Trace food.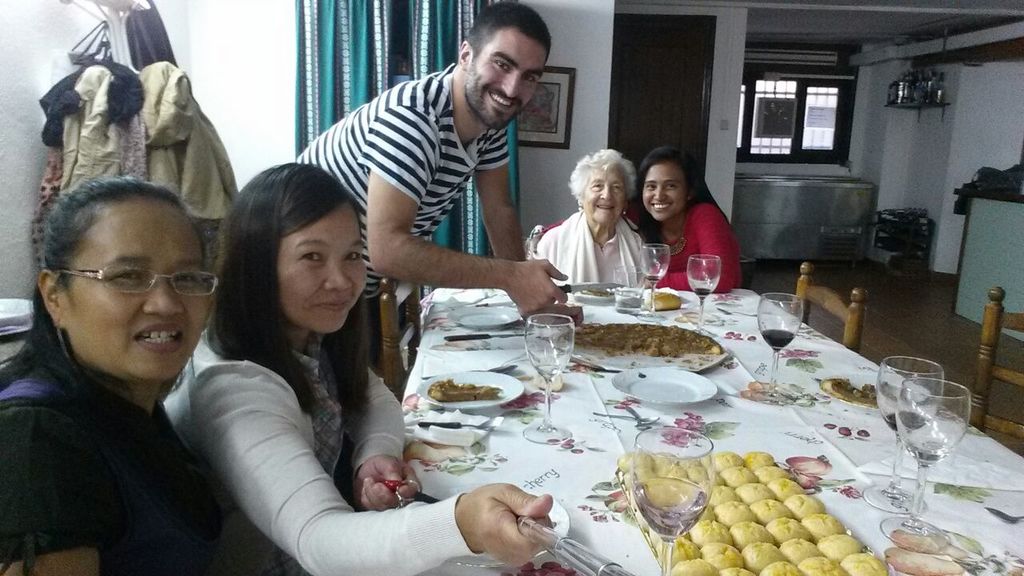
Traced to crop(562, 321, 724, 359).
